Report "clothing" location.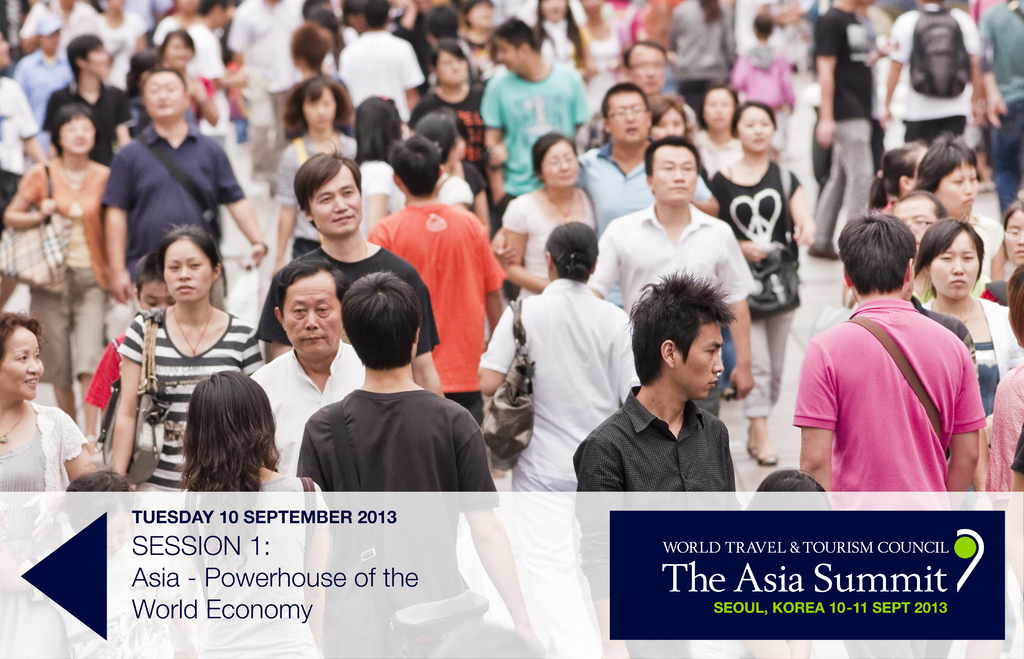
Report: l=0, t=82, r=35, b=197.
